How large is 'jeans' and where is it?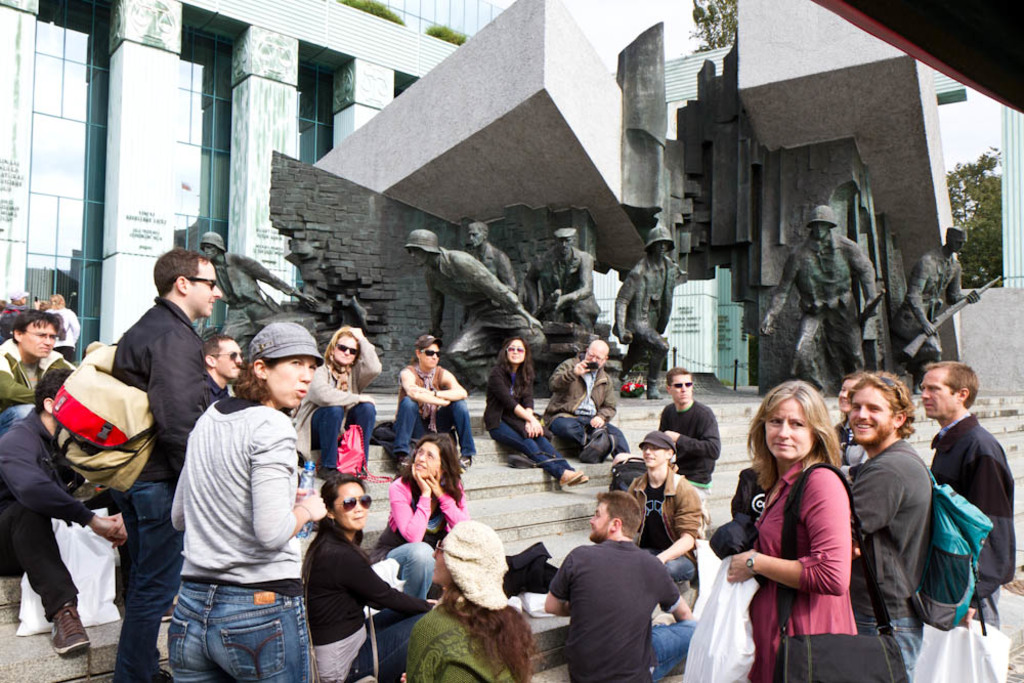
Bounding box: select_region(305, 398, 370, 468).
